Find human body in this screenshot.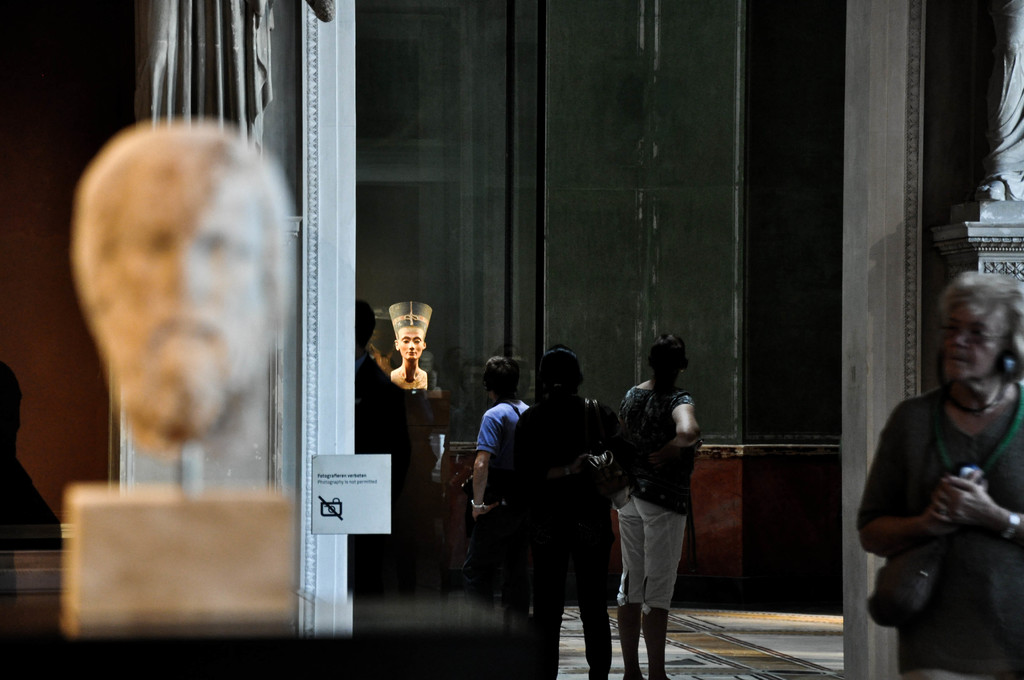
The bounding box for human body is l=857, t=241, r=1021, b=679.
